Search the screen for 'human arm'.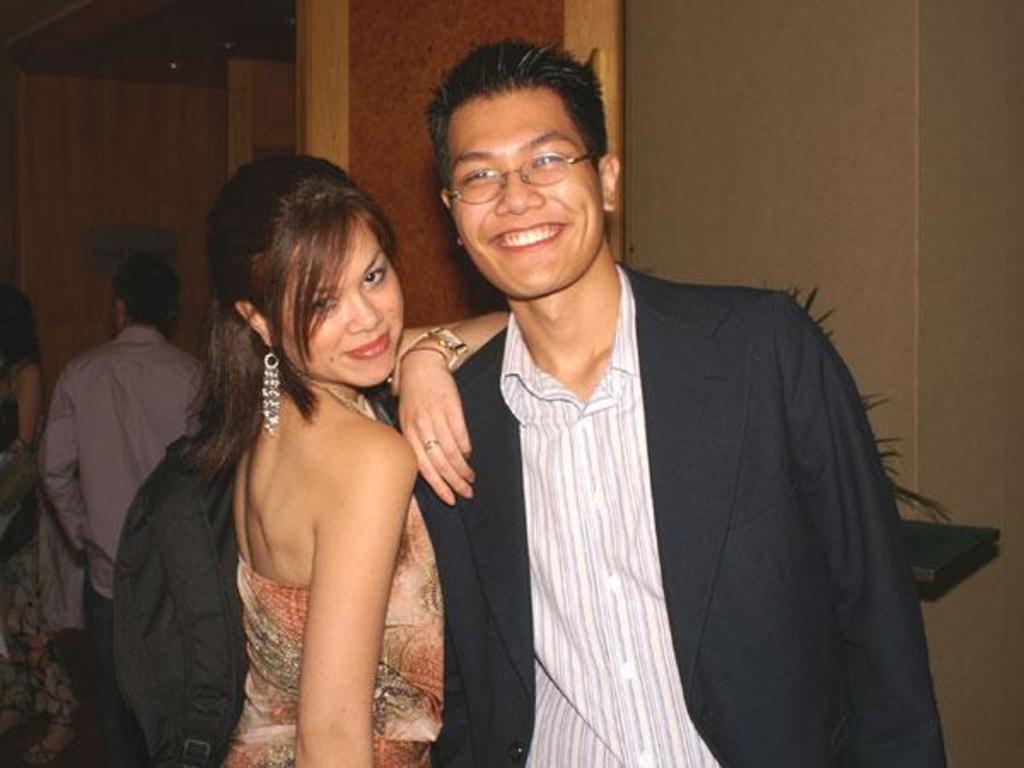
Found at 36:367:94:573.
